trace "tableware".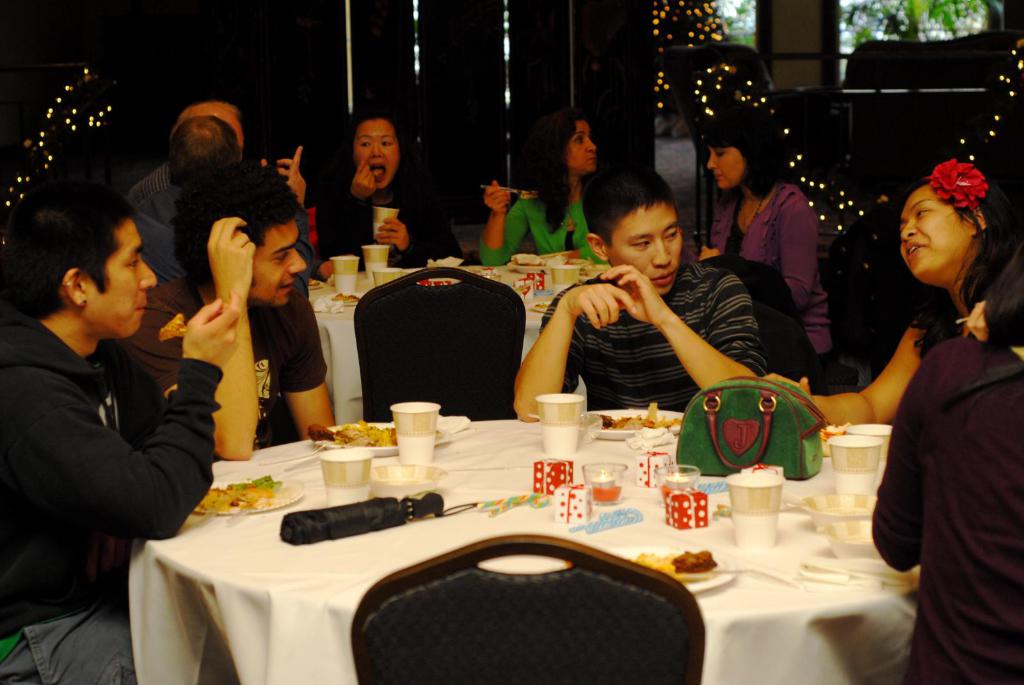
Traced to x1=188 y1=489 x2=243 y2=533.
